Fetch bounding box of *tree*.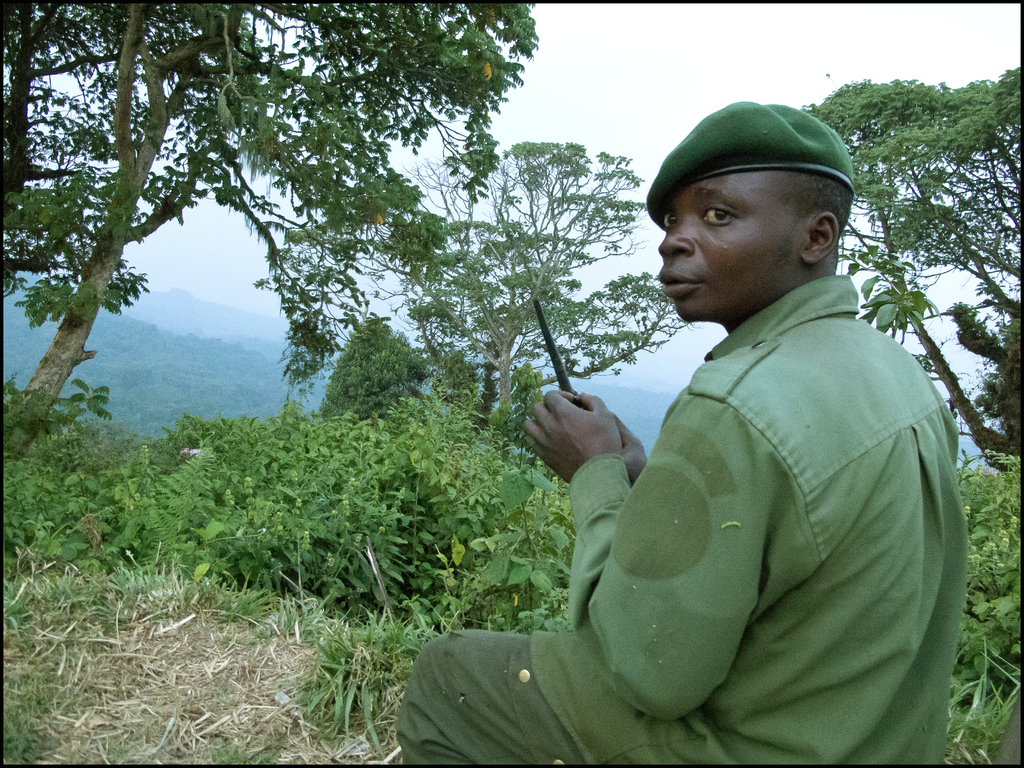
Bbox: [0, 0, 538, 470].
